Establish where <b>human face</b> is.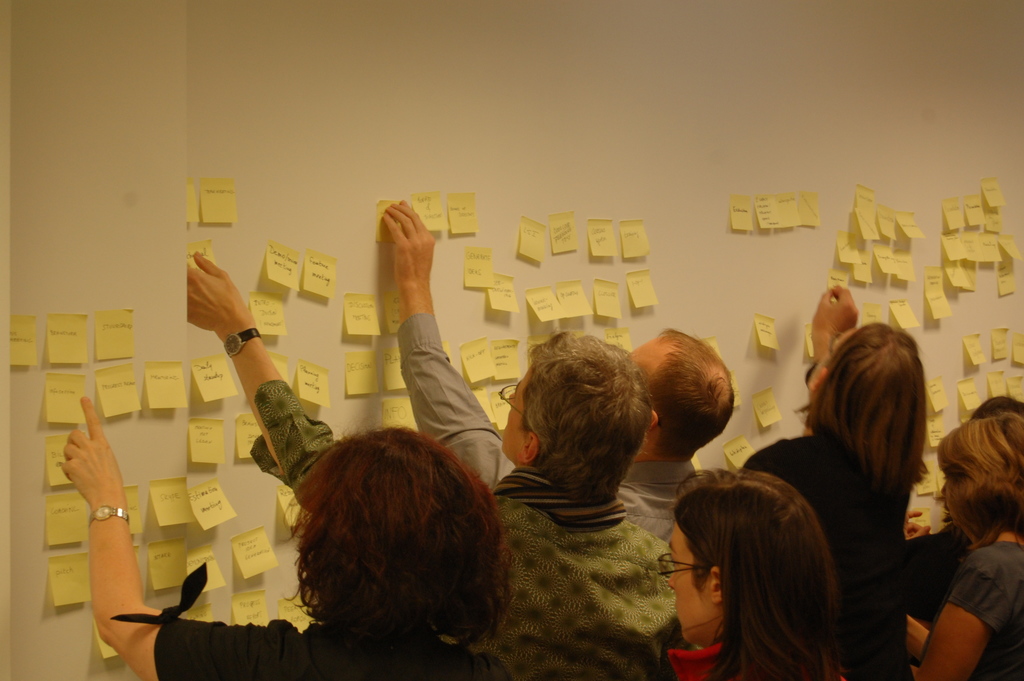
Established at [497,359,532,463].
